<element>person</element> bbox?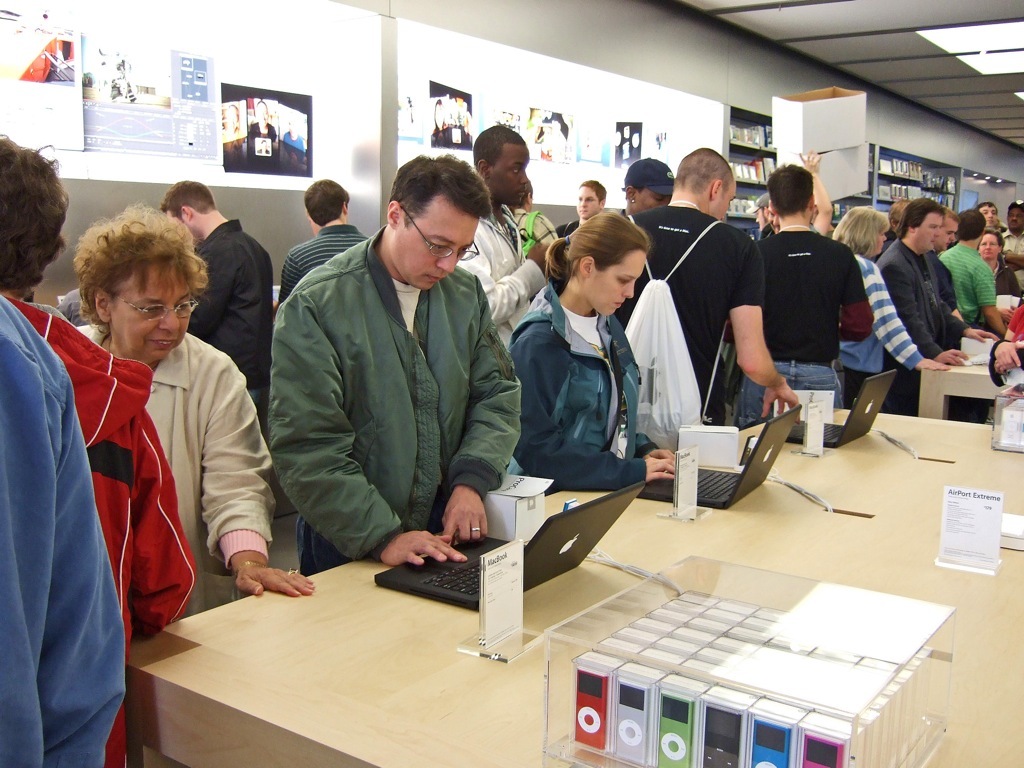
(511,216,668,493)
